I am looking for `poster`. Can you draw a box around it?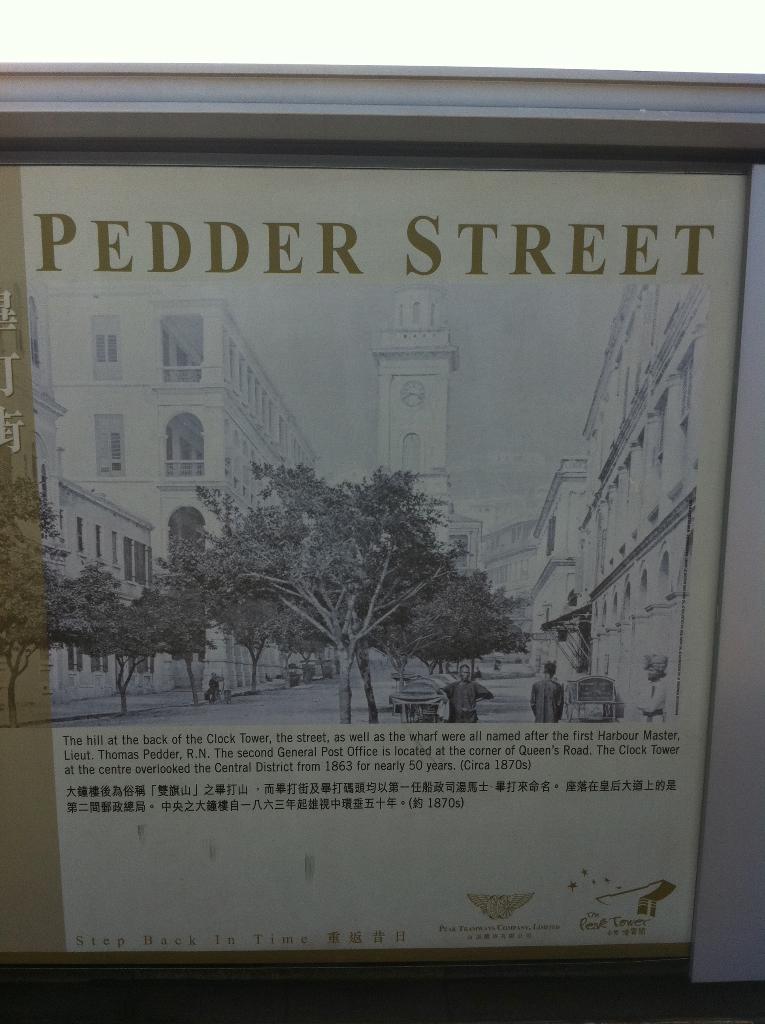
Sure, the bounding box is 0/0/764/1023.
